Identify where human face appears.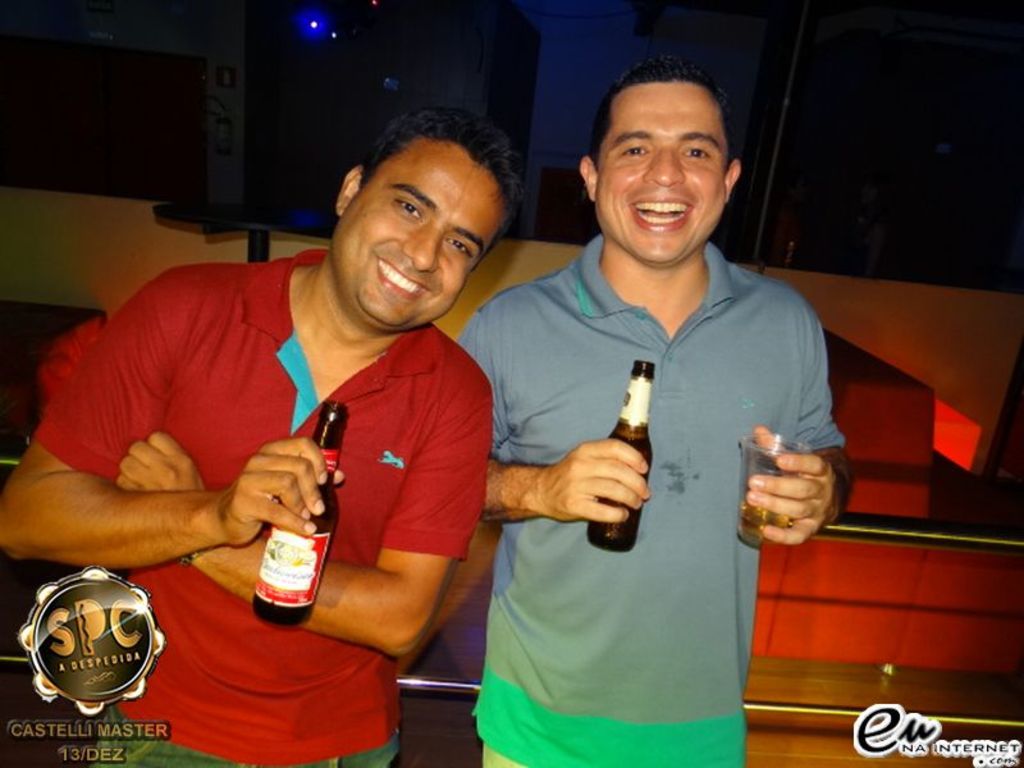
Appears at BBox(595, 77, 730, 262).
